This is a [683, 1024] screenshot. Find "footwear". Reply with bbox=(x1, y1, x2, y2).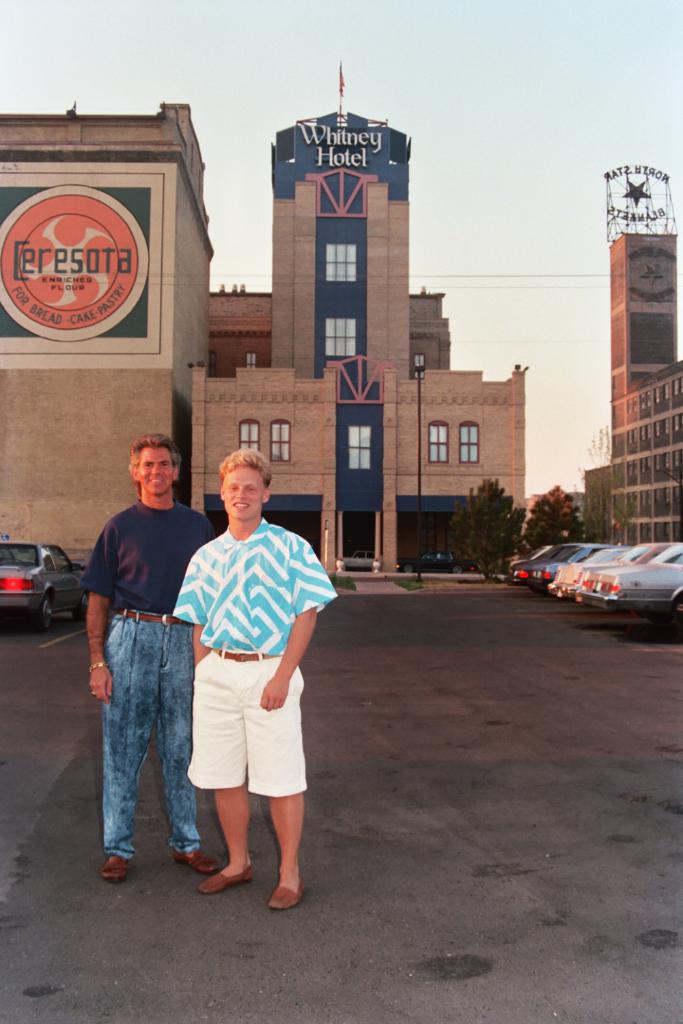
bbox=(264, 885, 301, 911).
